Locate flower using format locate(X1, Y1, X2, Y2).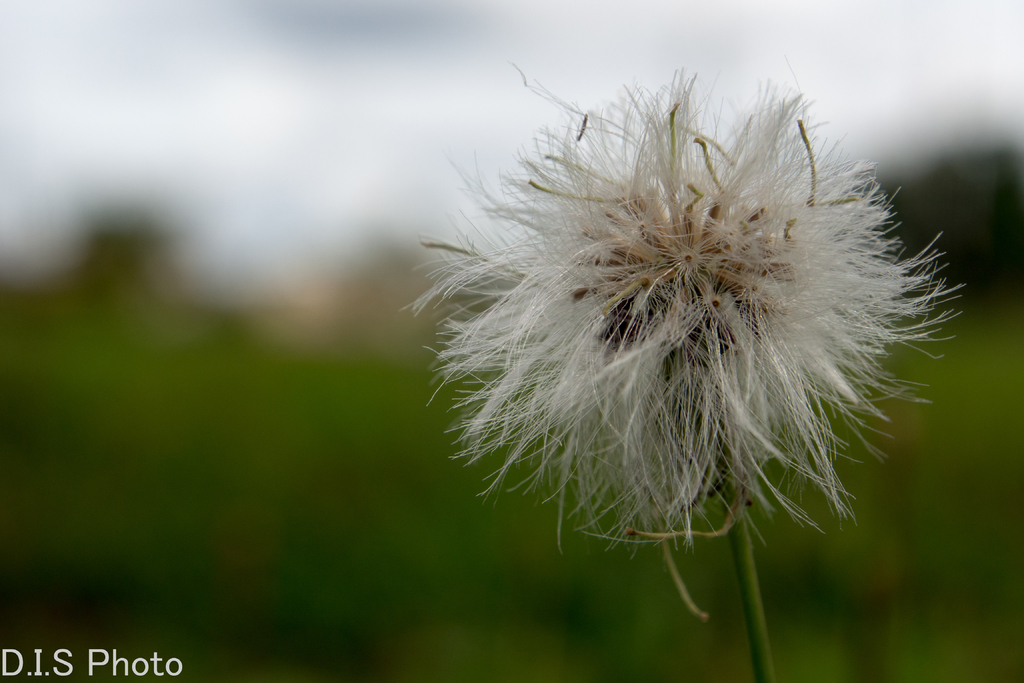
locate(419, 48, 918, 548).
